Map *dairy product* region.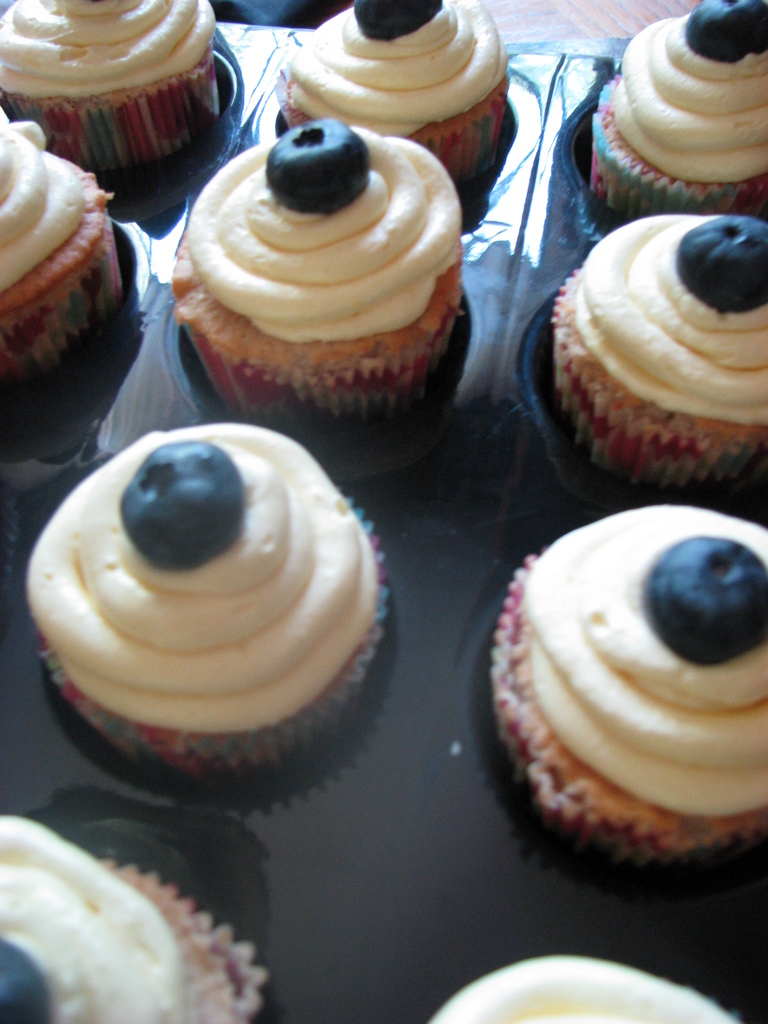
Mapped to BBox(260, 0, 525, 145).
